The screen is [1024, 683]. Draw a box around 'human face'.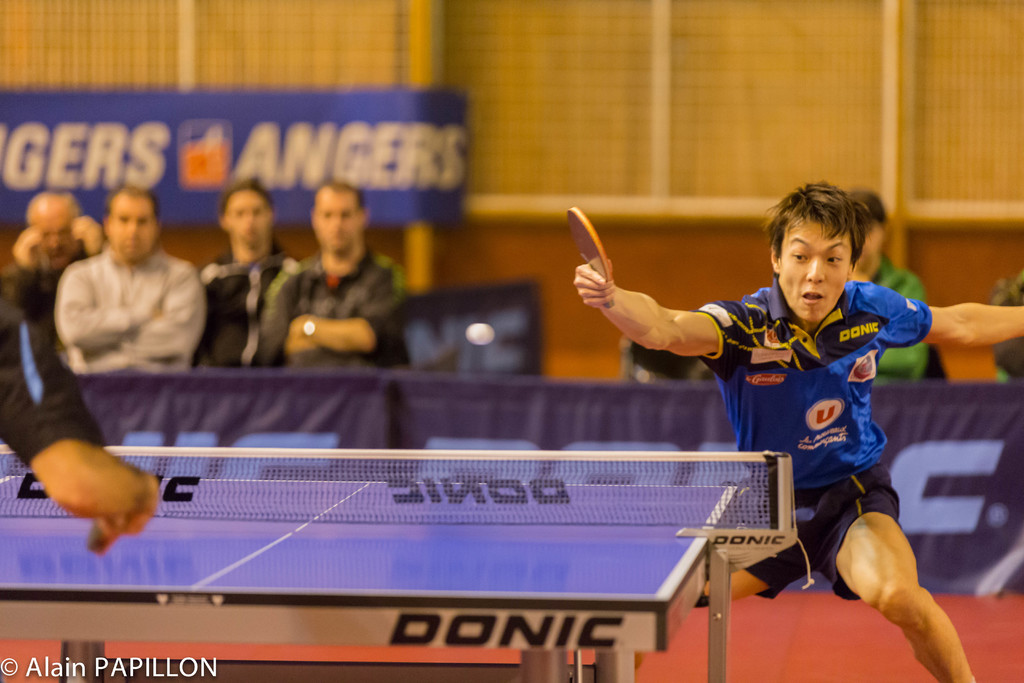
(38, 211, 77, 267).
